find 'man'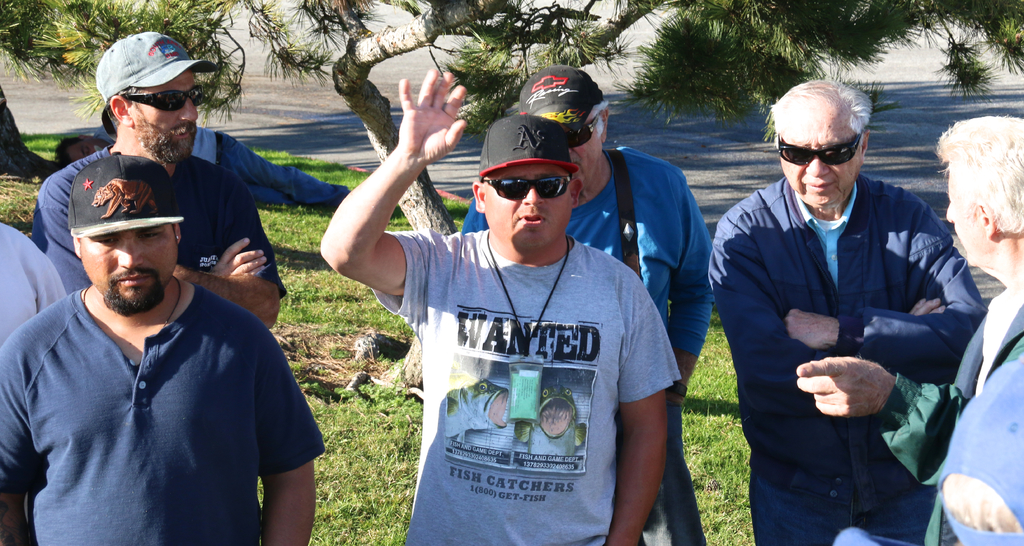
<region>796, 116, 1023, 545</region>
